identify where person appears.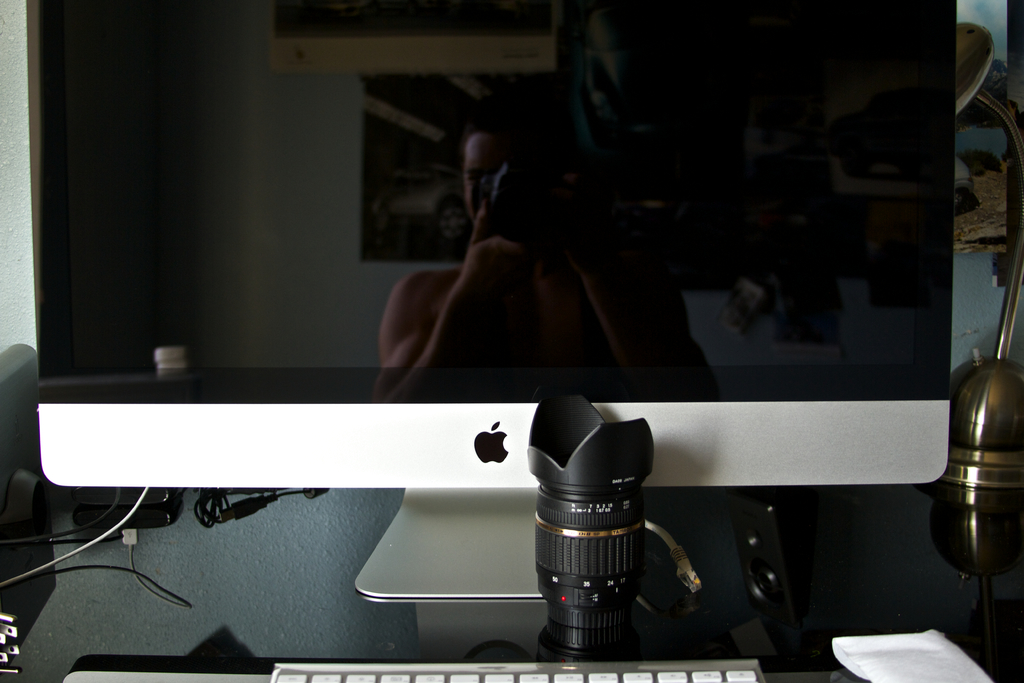
Appears at [left=382, top=99, right=615, bottom=429].
